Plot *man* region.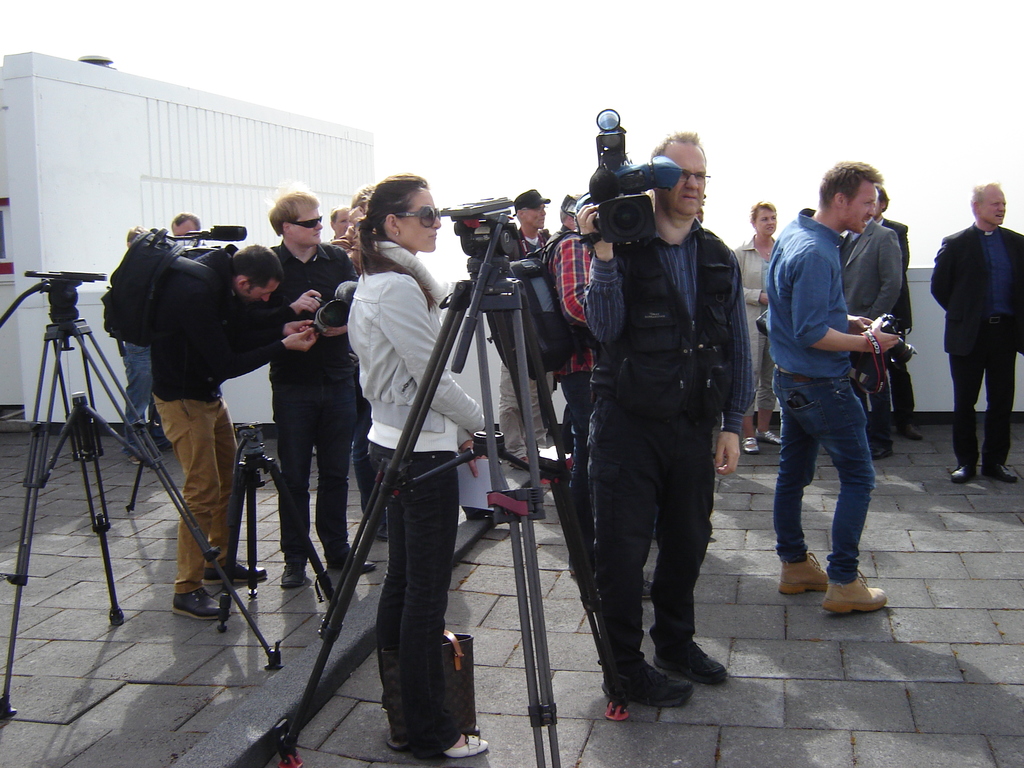
Plotted at bbox=(756, 161, 914, 657).
